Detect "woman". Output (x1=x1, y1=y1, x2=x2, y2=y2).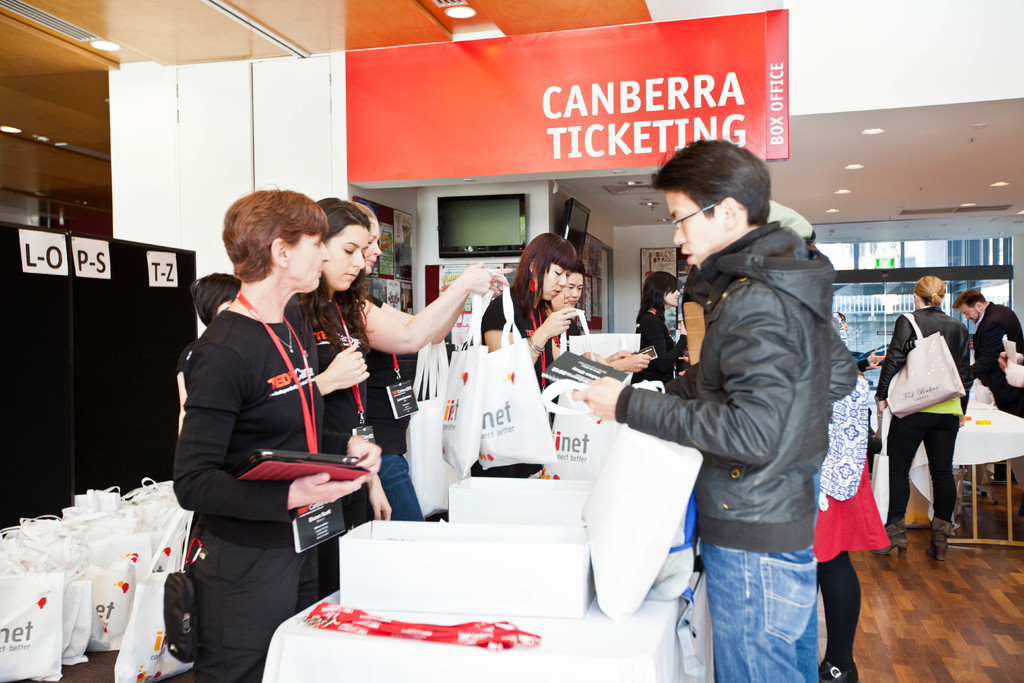
(x1=872, y1=272, x2=981, y2=561).
